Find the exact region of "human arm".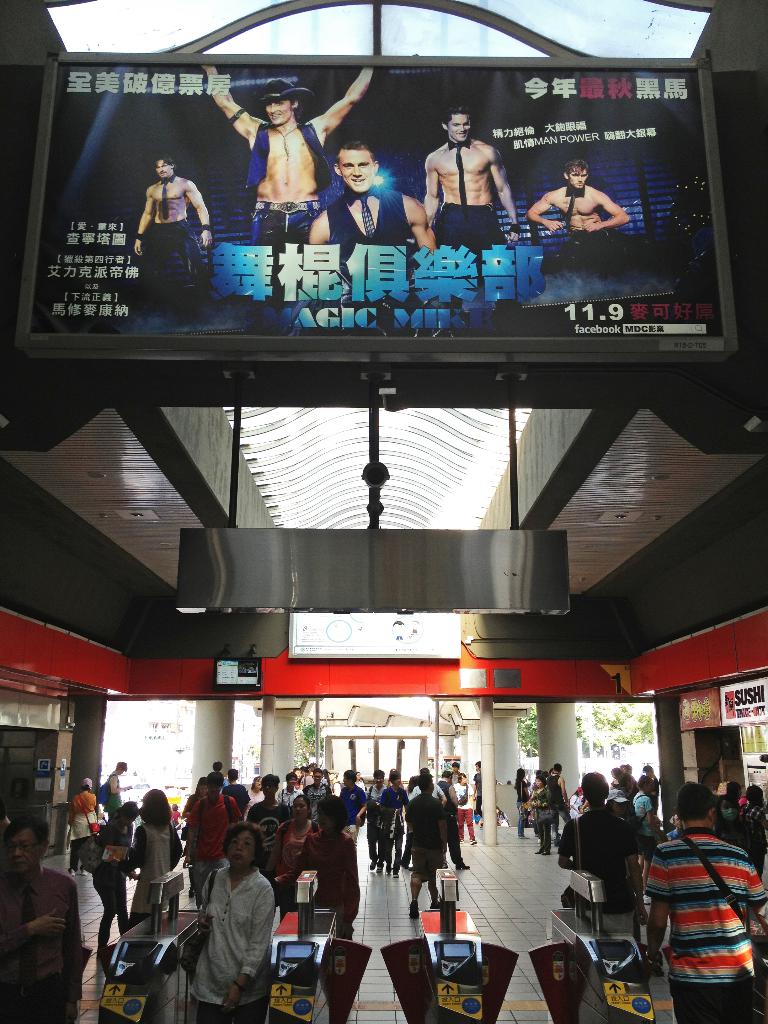
Exact region: bbox=(202, 61, 259, 141).
